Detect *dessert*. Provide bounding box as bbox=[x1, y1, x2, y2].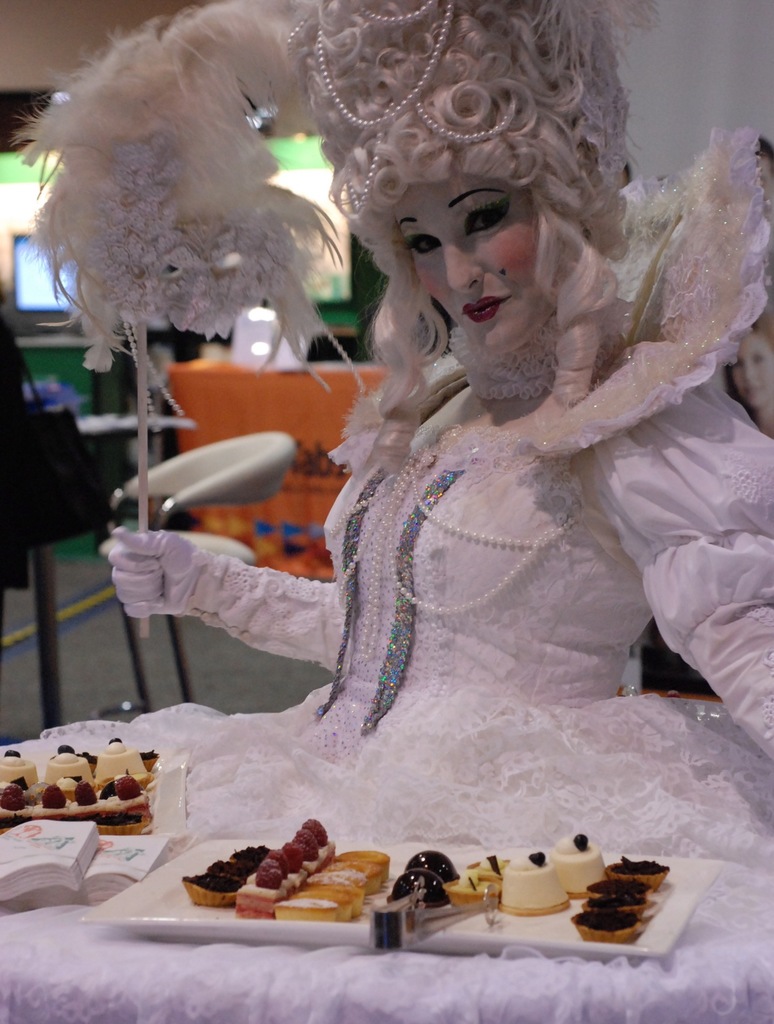
bbox=[568, 862, 677, 941].
